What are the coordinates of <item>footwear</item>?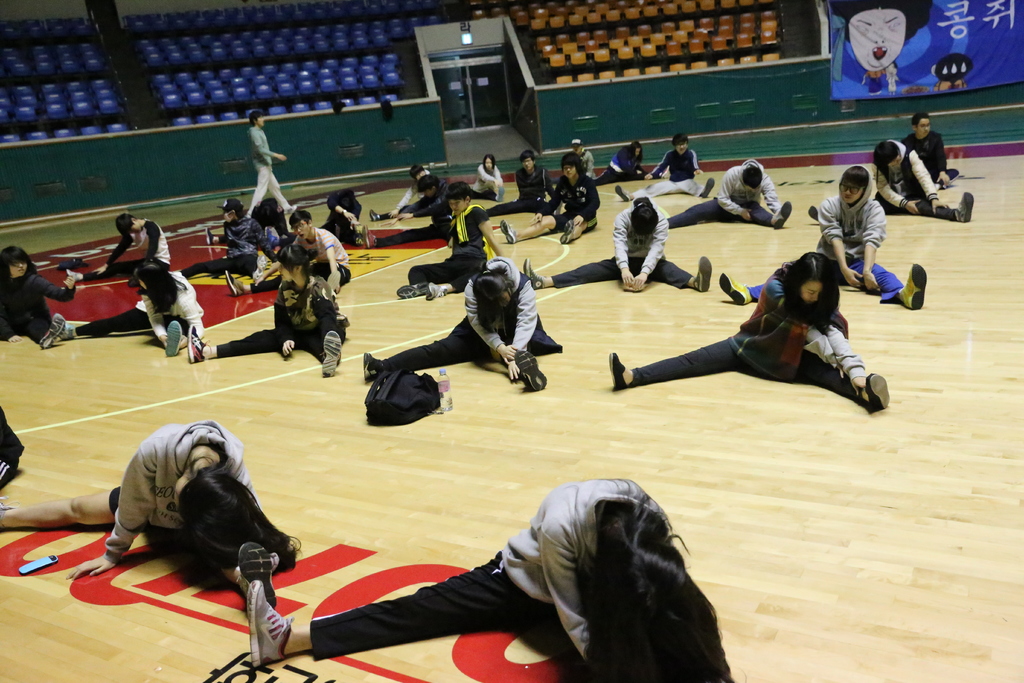
[x1=497, y1=220, x2=519, y2=245].
